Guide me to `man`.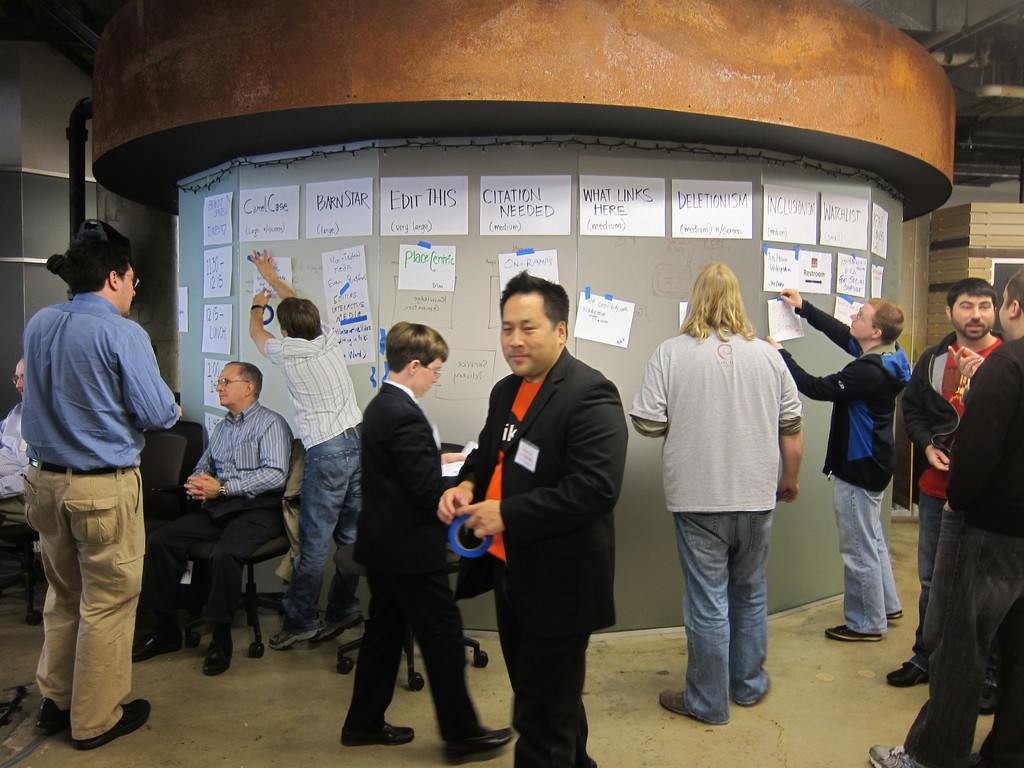
Guidance: 763:278:916:648.
